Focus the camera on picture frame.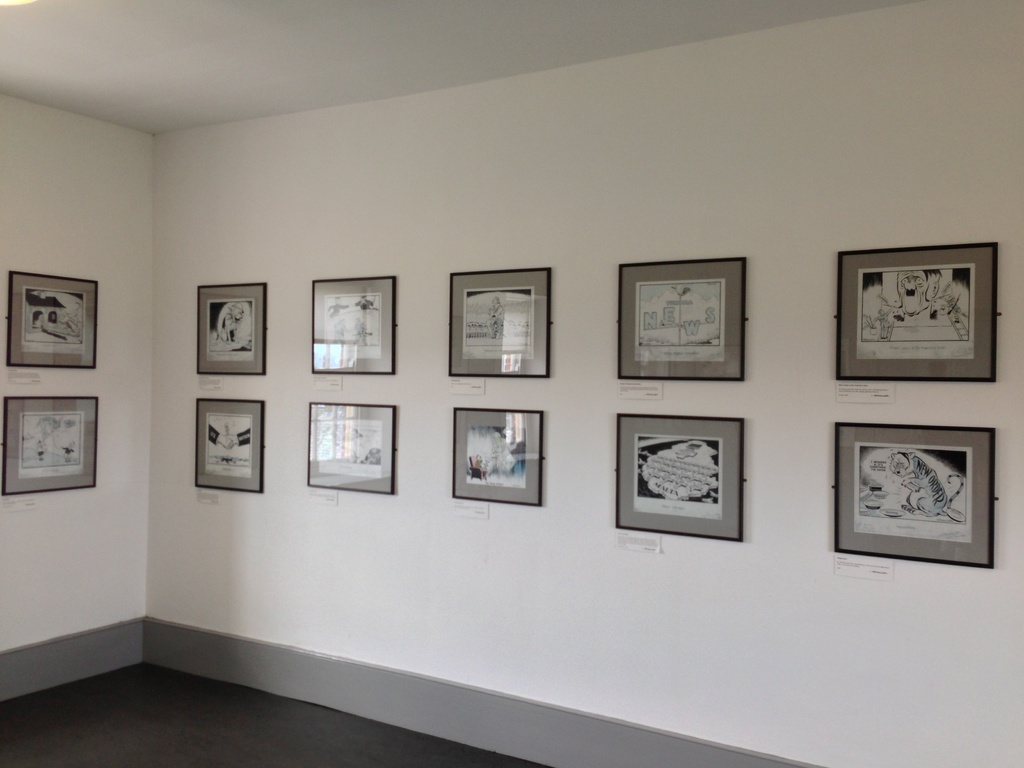
Focus region: left=454, top=410, right=546, bottom=507.
